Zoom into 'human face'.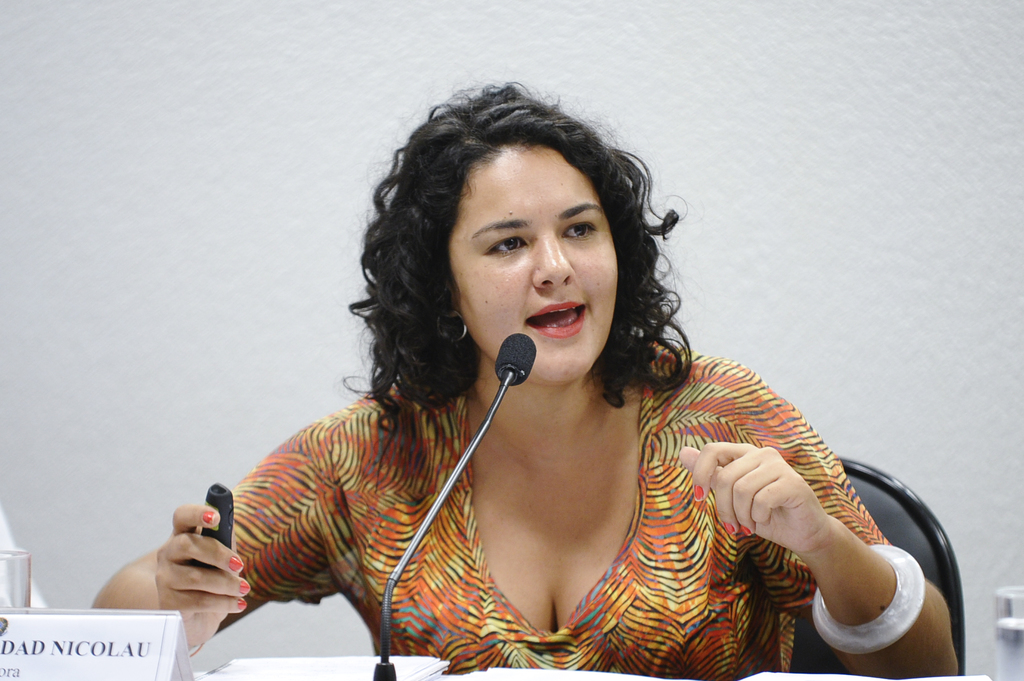
Zoom target: [456,152,618,378].
